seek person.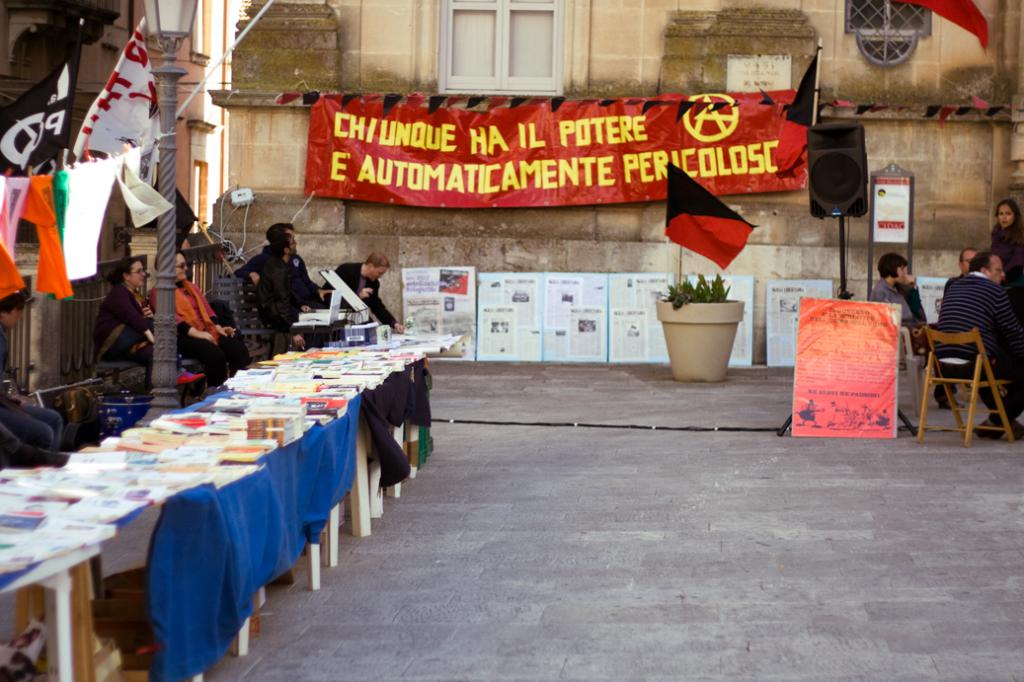
<bbox>870, 247, 956, 409</bbox>.
